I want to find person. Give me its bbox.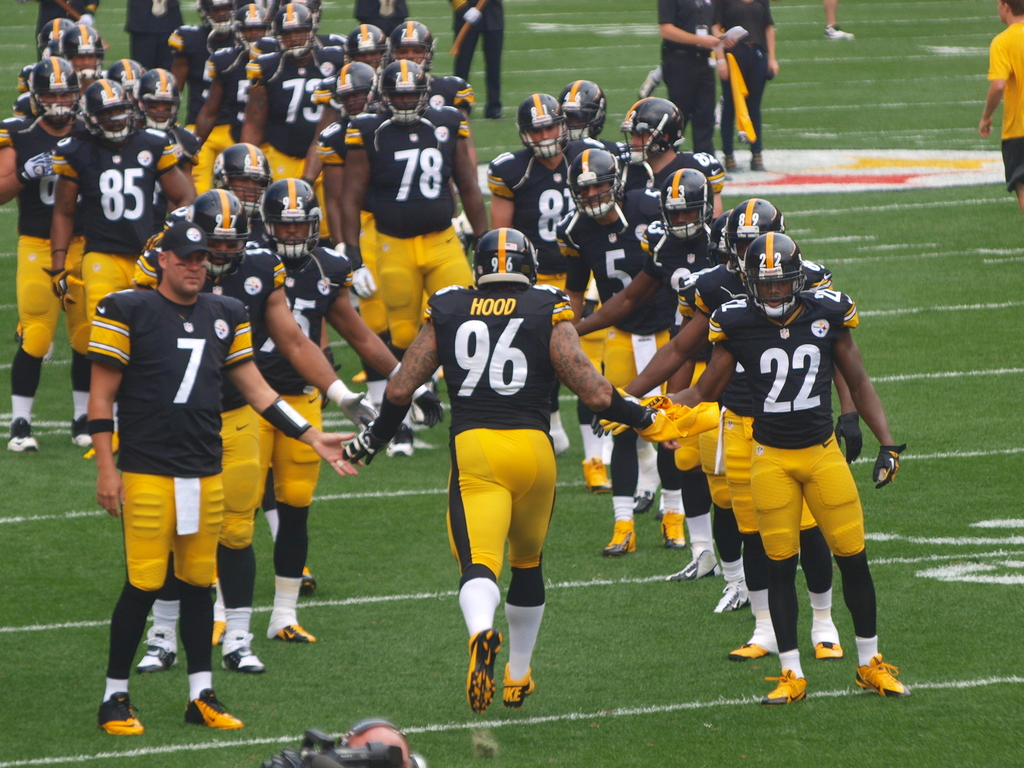
<region>980, 0, 1023, 209</region>.
